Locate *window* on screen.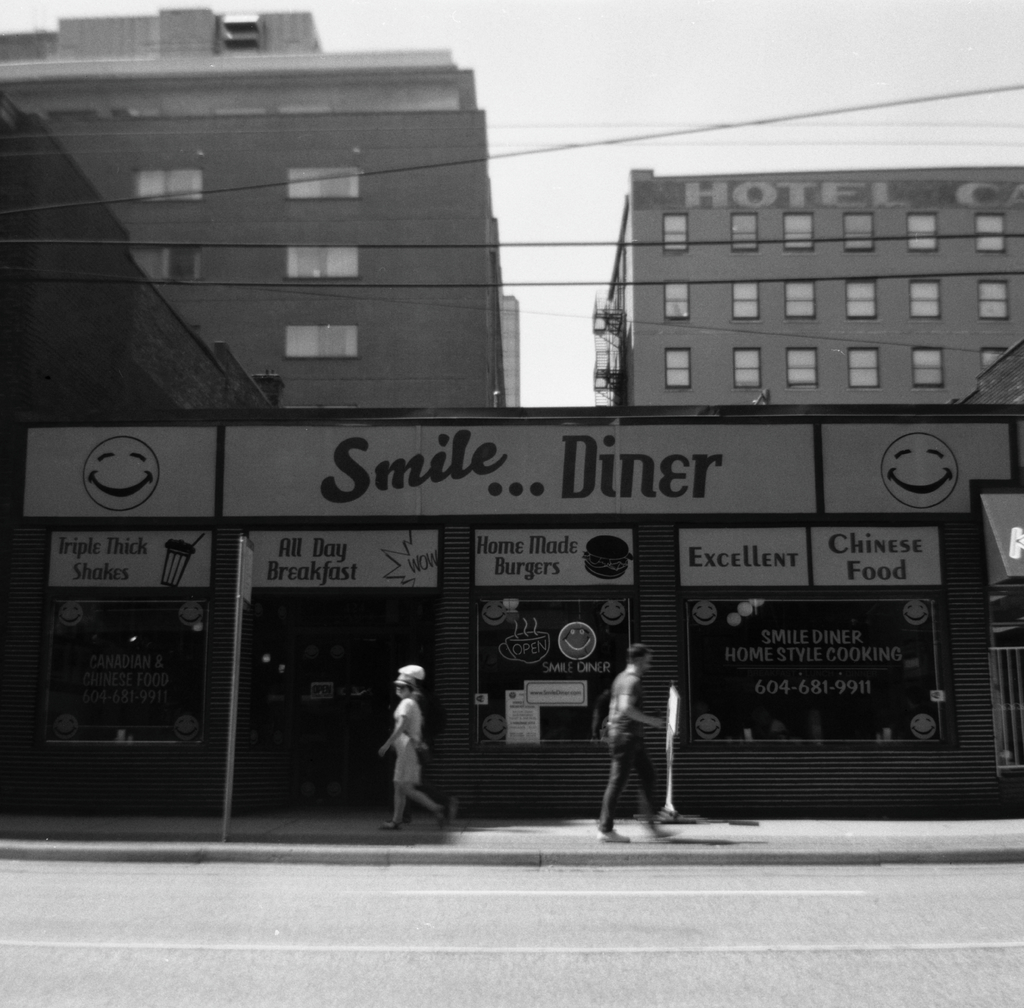
On screen at x1=731, y1=211, x2=760, y2=252.
